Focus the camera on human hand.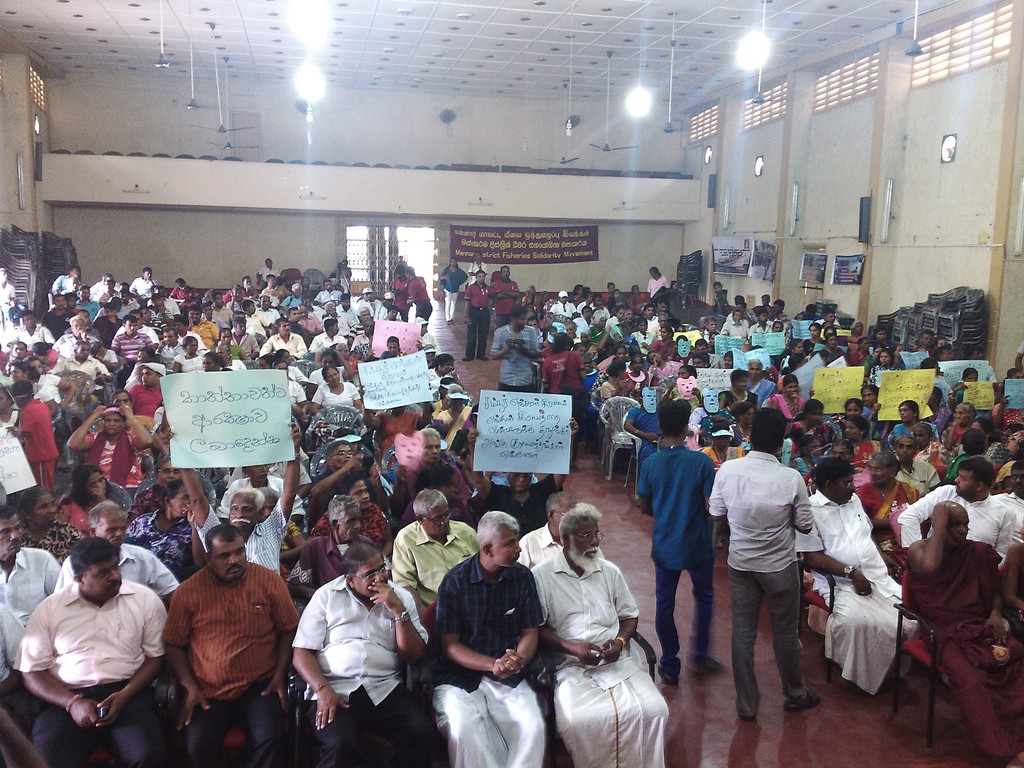
Focus region: <box>577,641,604,670</box>.
